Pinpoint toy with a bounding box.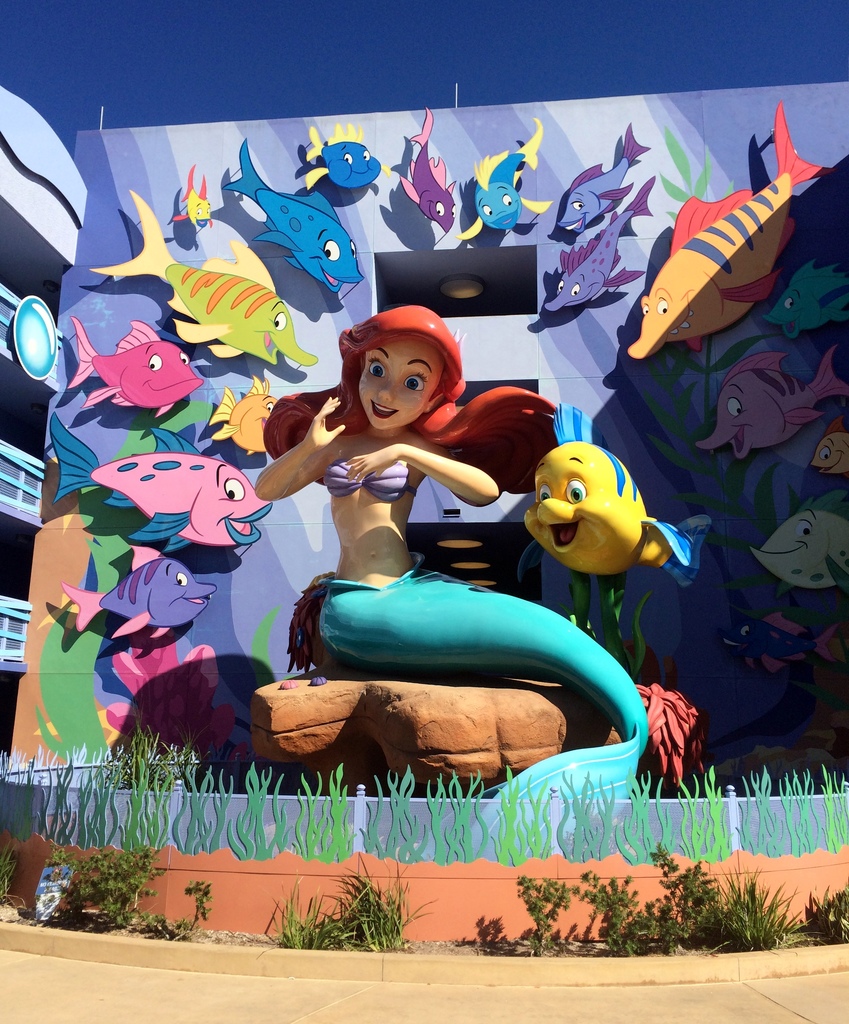
(left=750, top=489, right=848, bottom=592).
